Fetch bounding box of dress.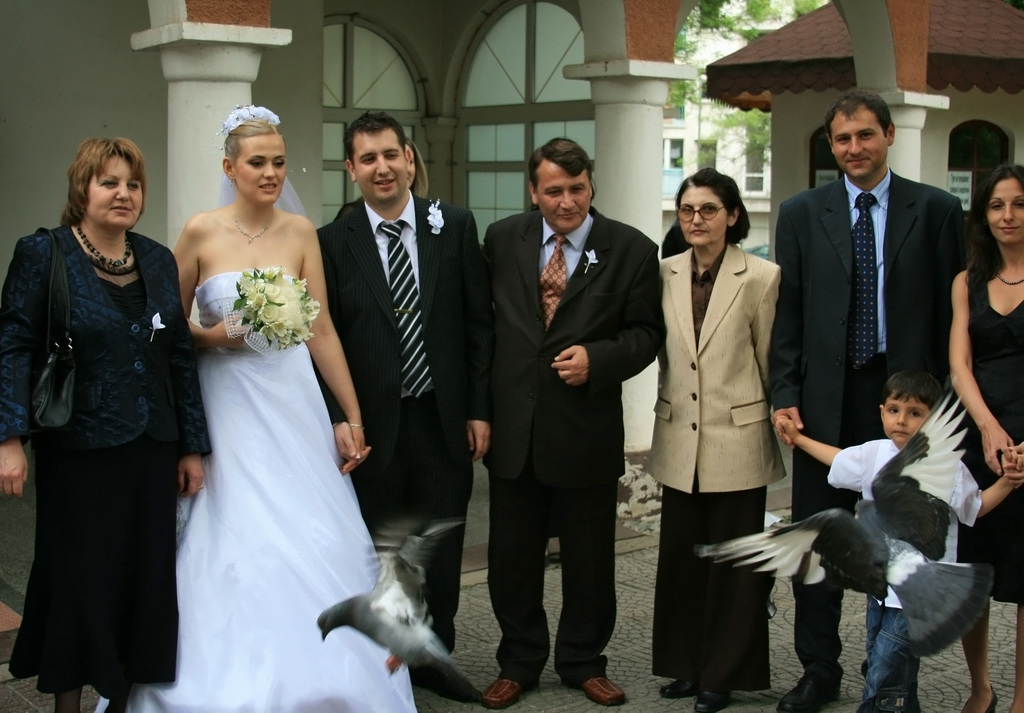
Bbox: {"left": 96, "top": 104, "right": 419, "bottom": 712}.
